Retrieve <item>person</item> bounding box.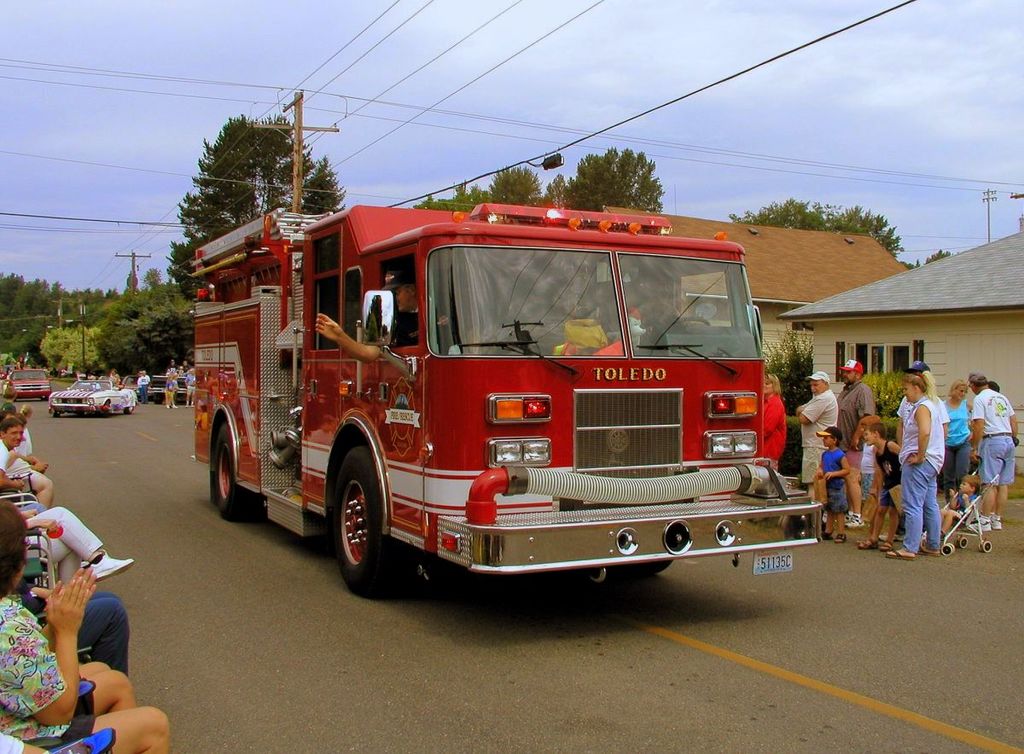
Bounding box: <bbox>11, 575, 131, 664</bbox>.
